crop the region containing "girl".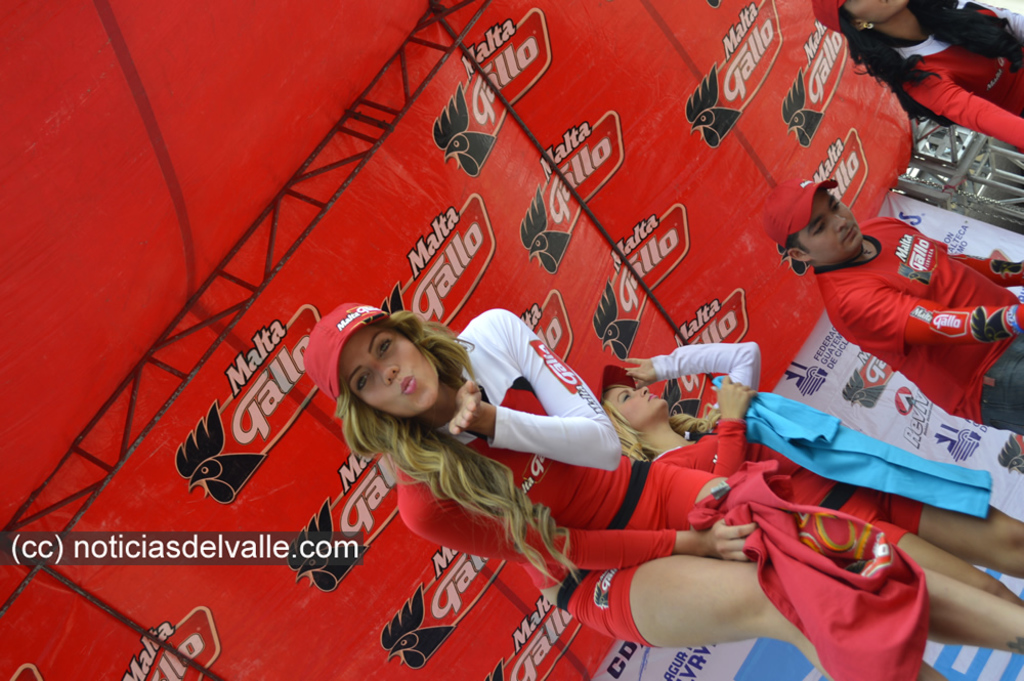
Crop region: 600:374:1023:551.
